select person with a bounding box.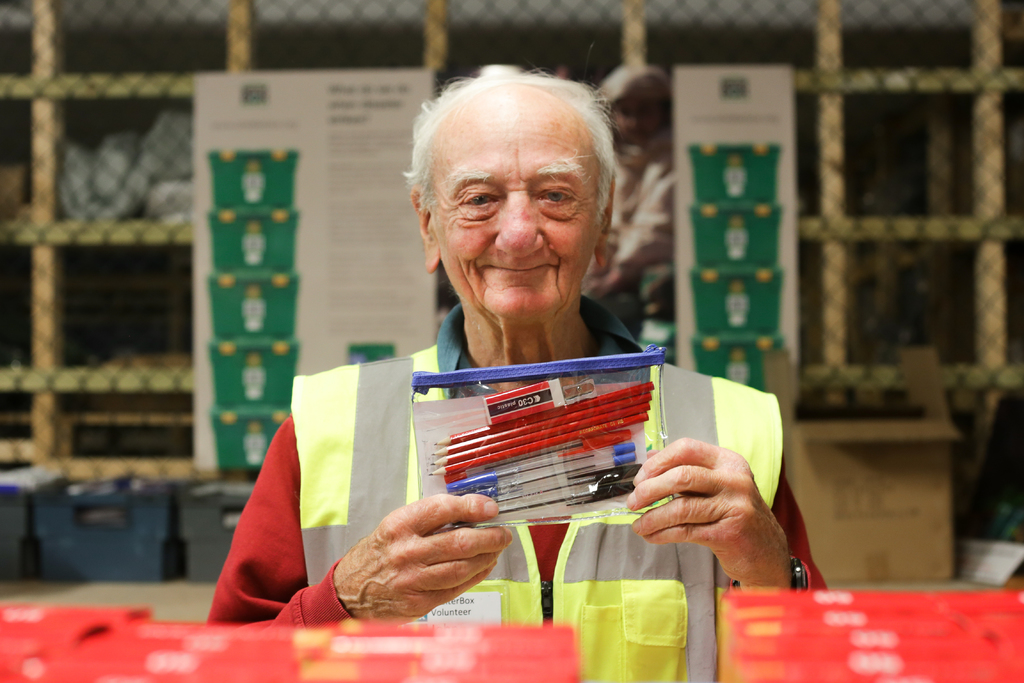
<region>258, 92, 742, 618</region>.
